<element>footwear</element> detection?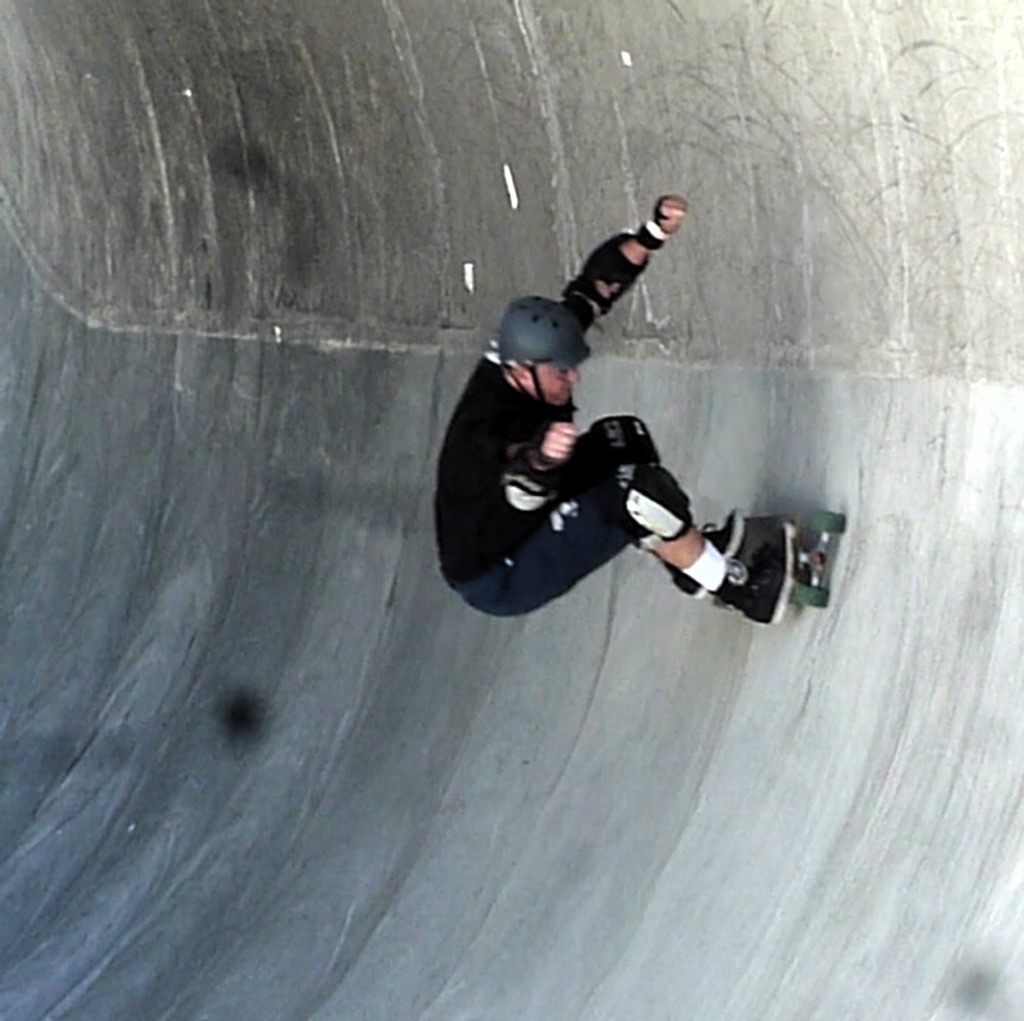
left=665, top=504, right=743, bottom=597
